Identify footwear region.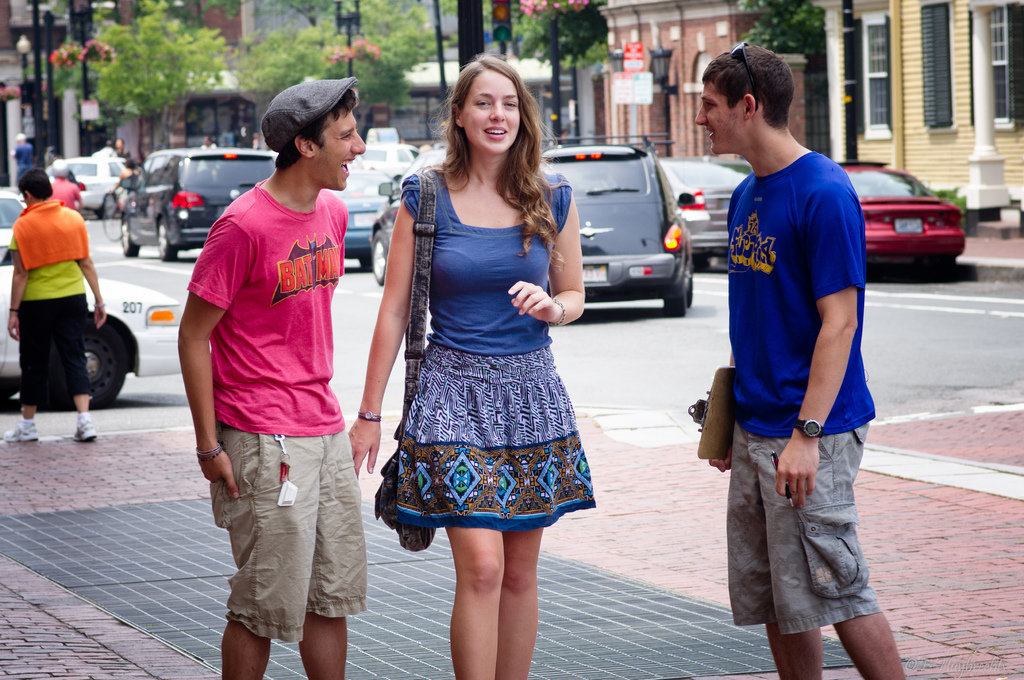
Region: box(0, 424, 38, 446).
